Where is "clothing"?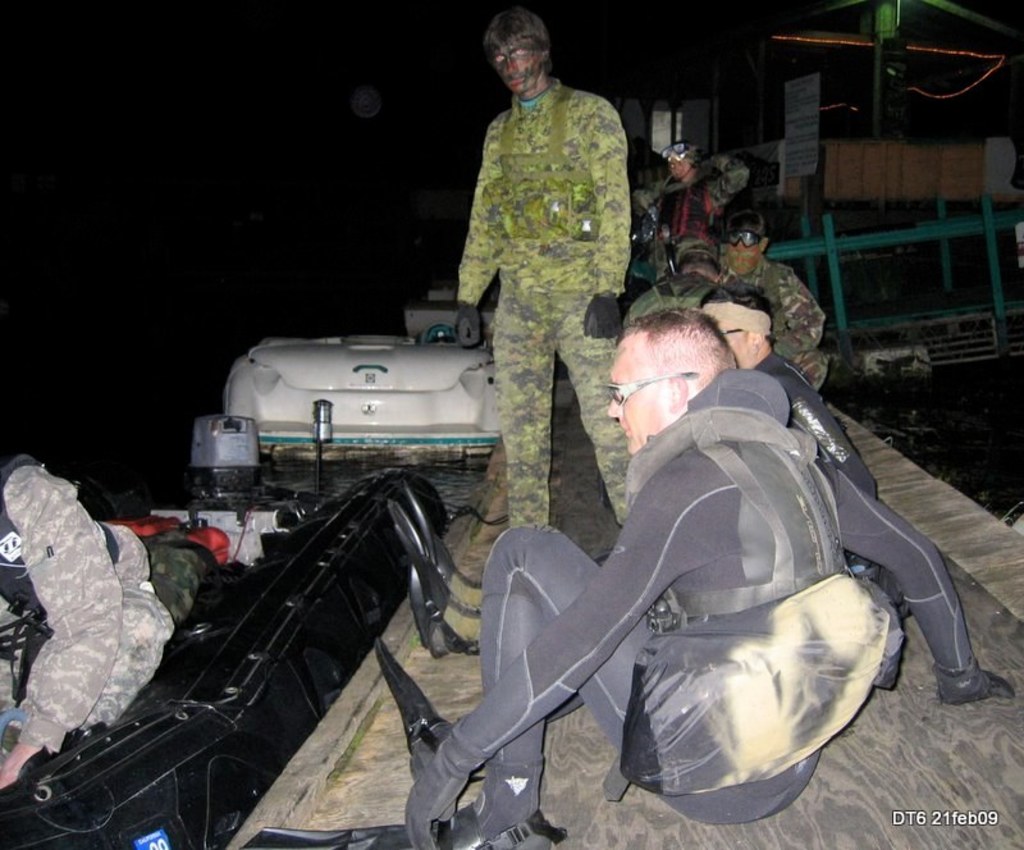
0:454:178:757.
